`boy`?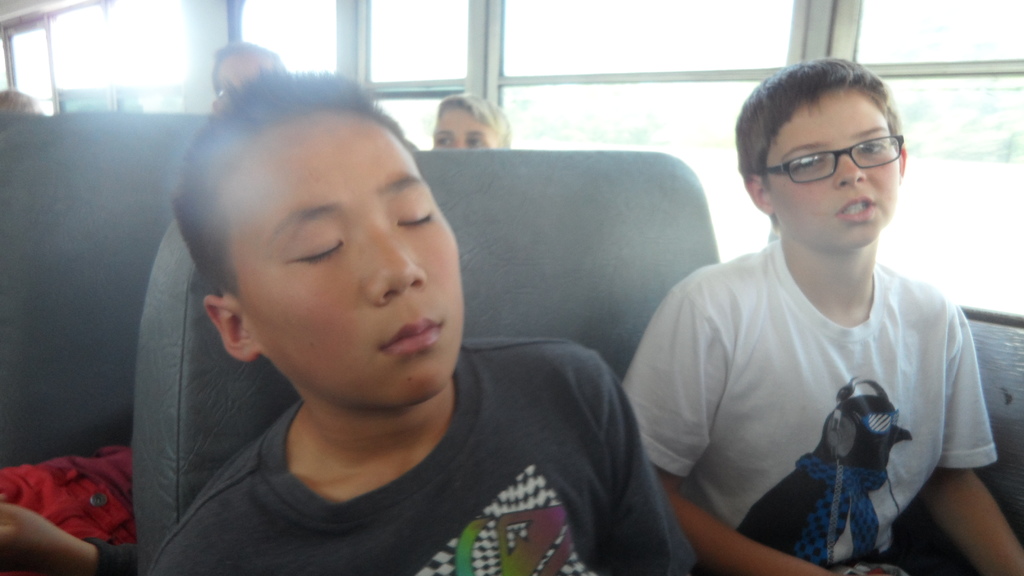
<bbox>615, 52, 1023, 575</bbox>
